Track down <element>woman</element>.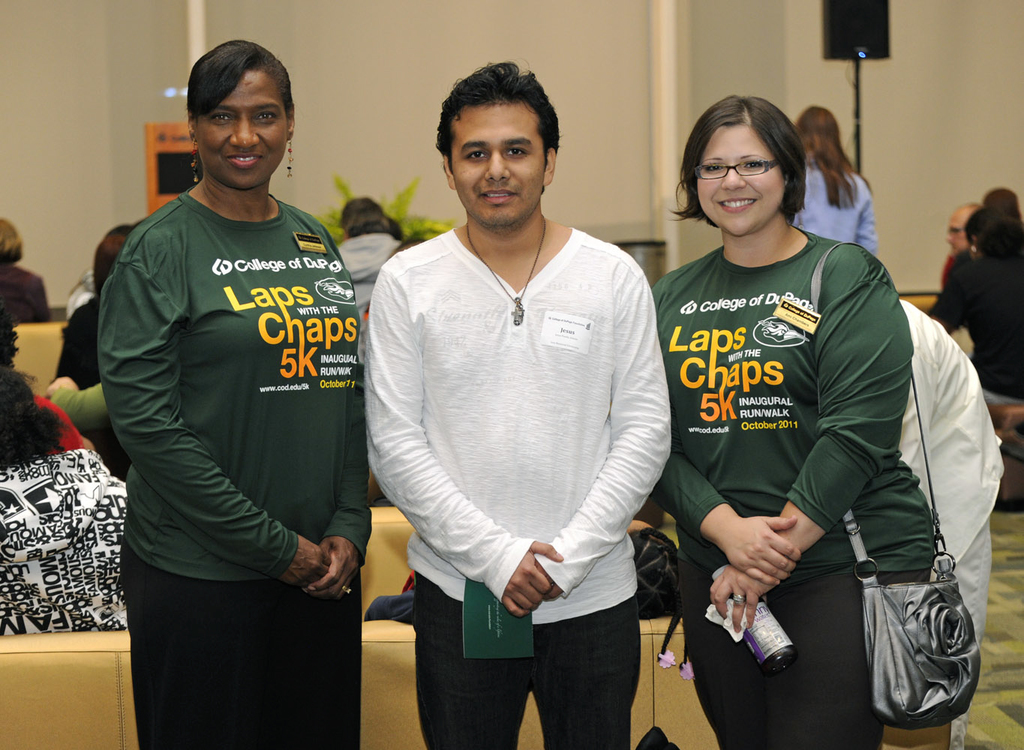
Tracked to (left=787, top=100, right=876, bottom=259).
